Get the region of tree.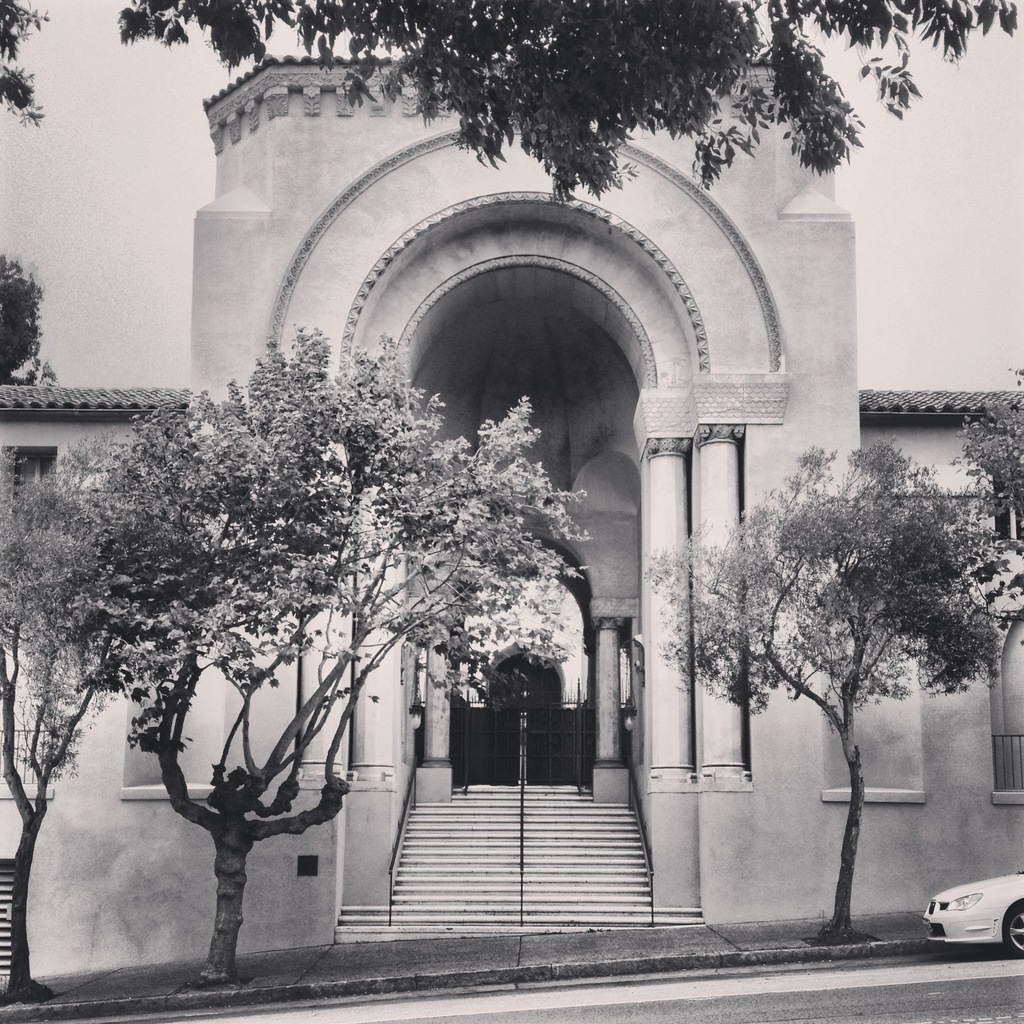
bbox=(634, 435, 1023, 945).
